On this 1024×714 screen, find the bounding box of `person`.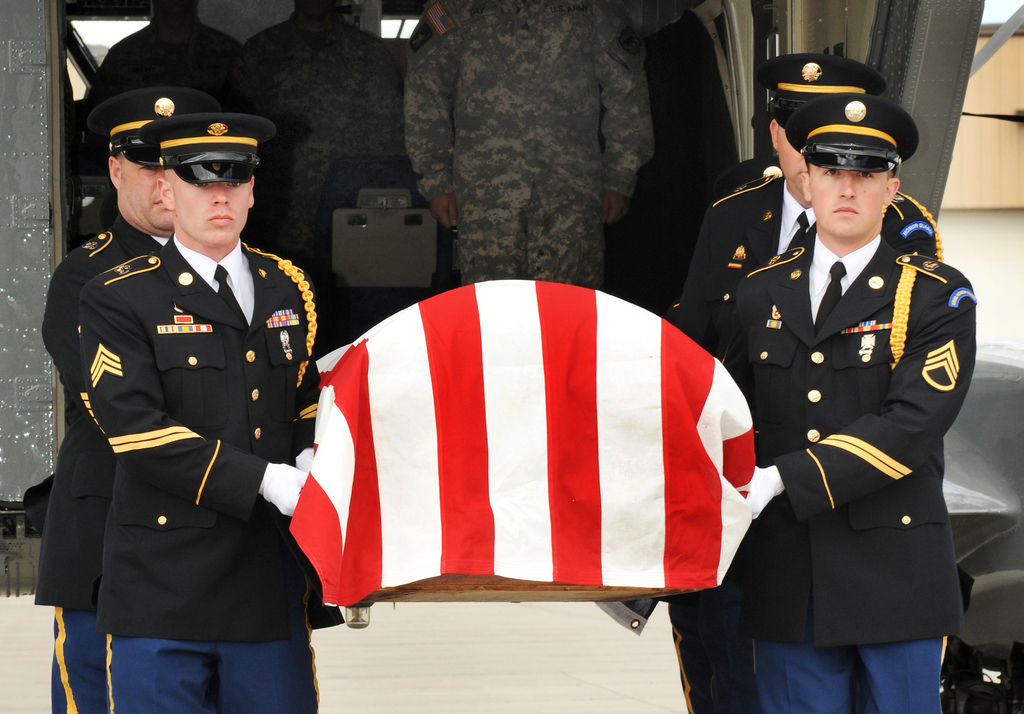
Bounding box: [left=72, top=106, right=325, bottom=713].
